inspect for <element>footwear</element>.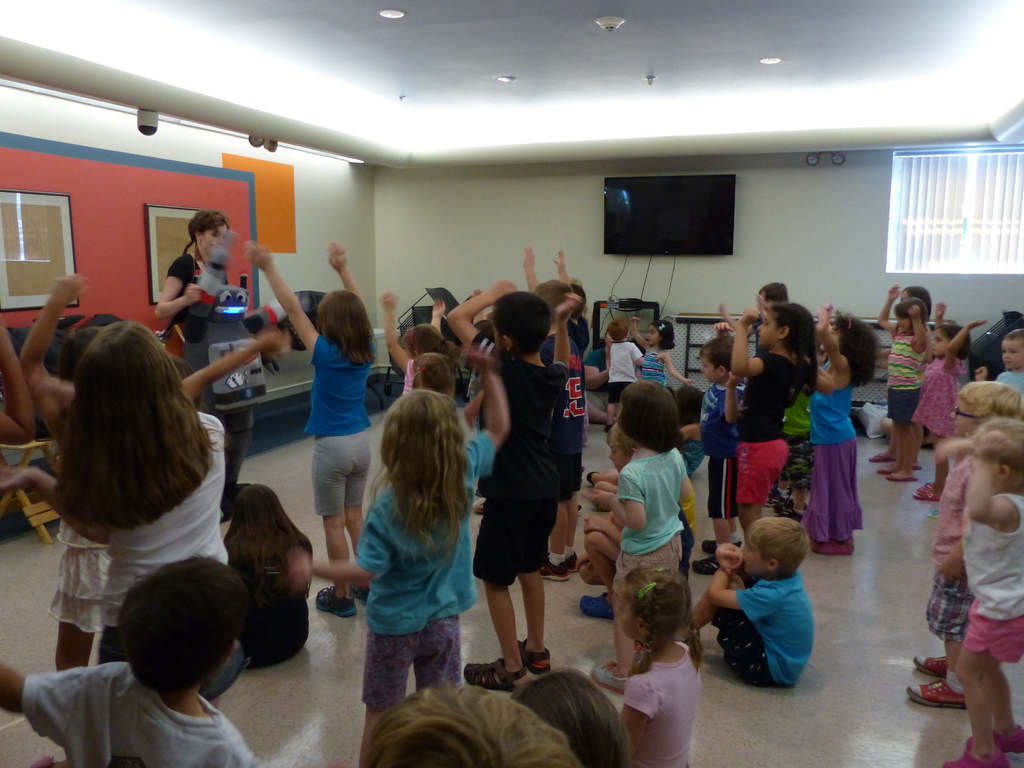
Inspection: 703 538 746 554.
